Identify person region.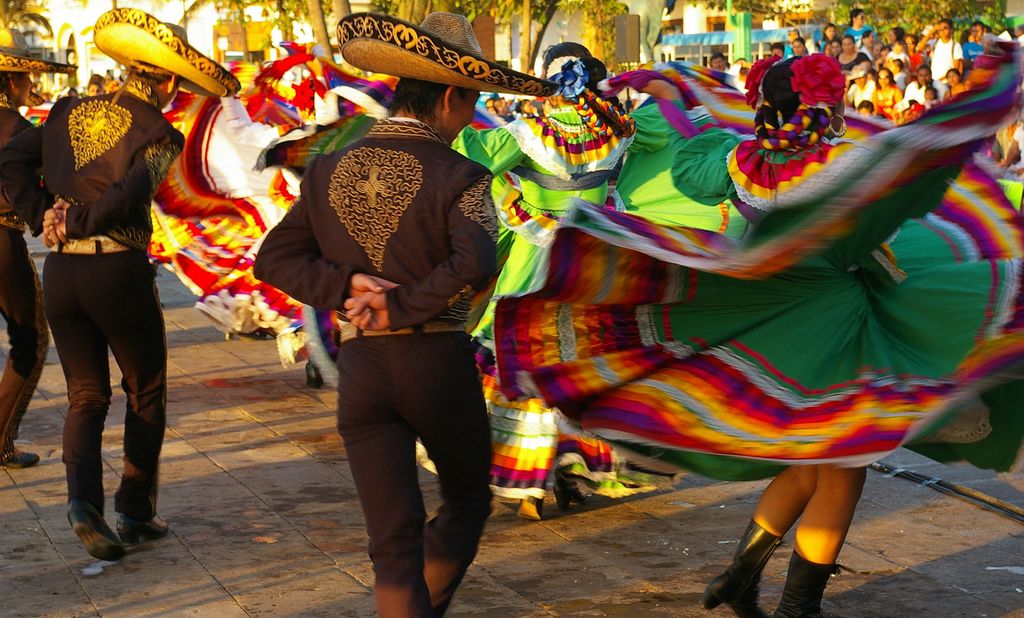
Region: (x1=973, y1=24, x2=991, y2=36).
